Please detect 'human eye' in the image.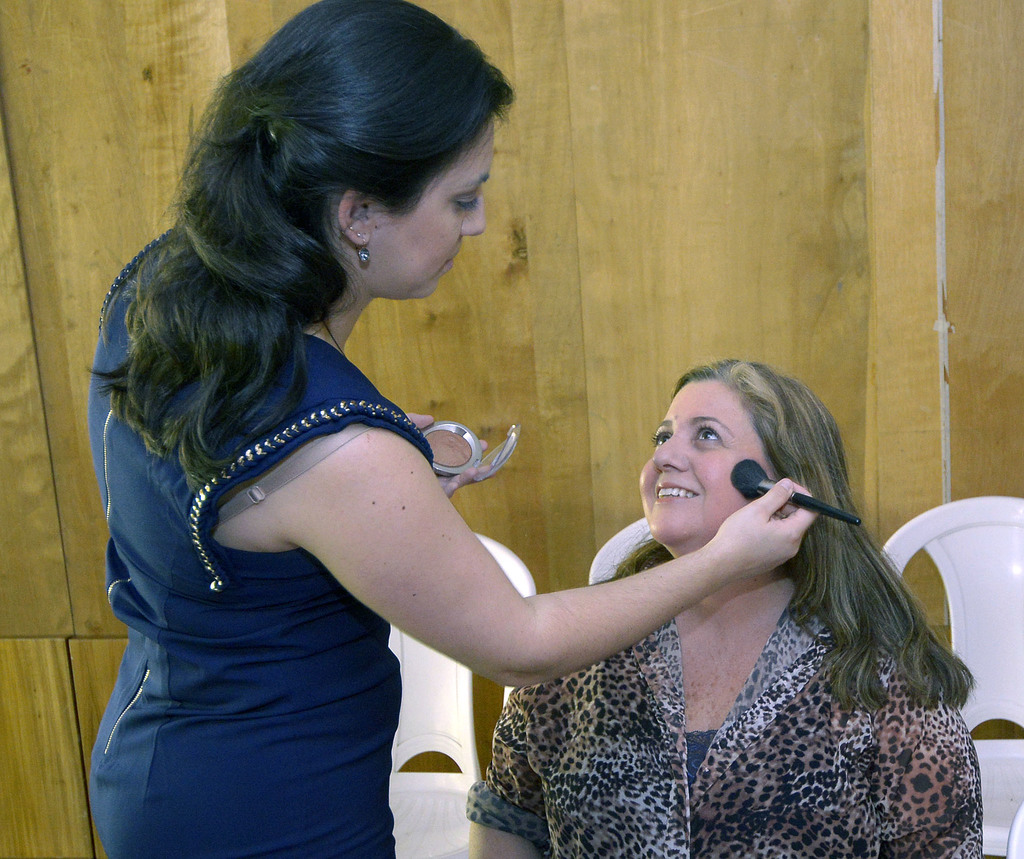
pyautogui.locateOnScreen(648, 427, 673, 446).
